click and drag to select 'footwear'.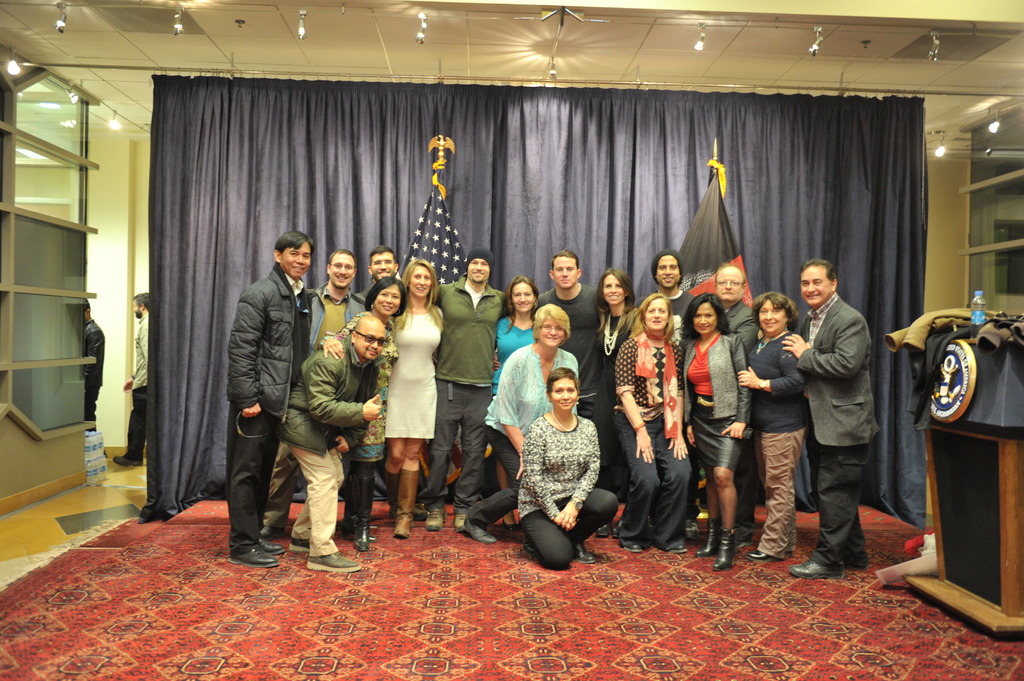
Selection: <bbox>744, 549, 783, 563</bbox>.
